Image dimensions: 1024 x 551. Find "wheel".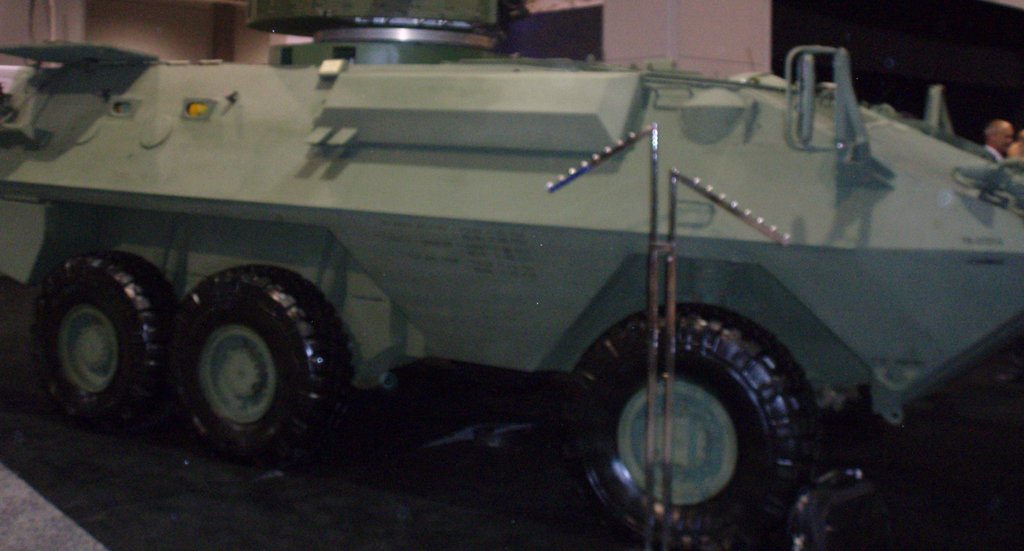
30:249:181:423.
